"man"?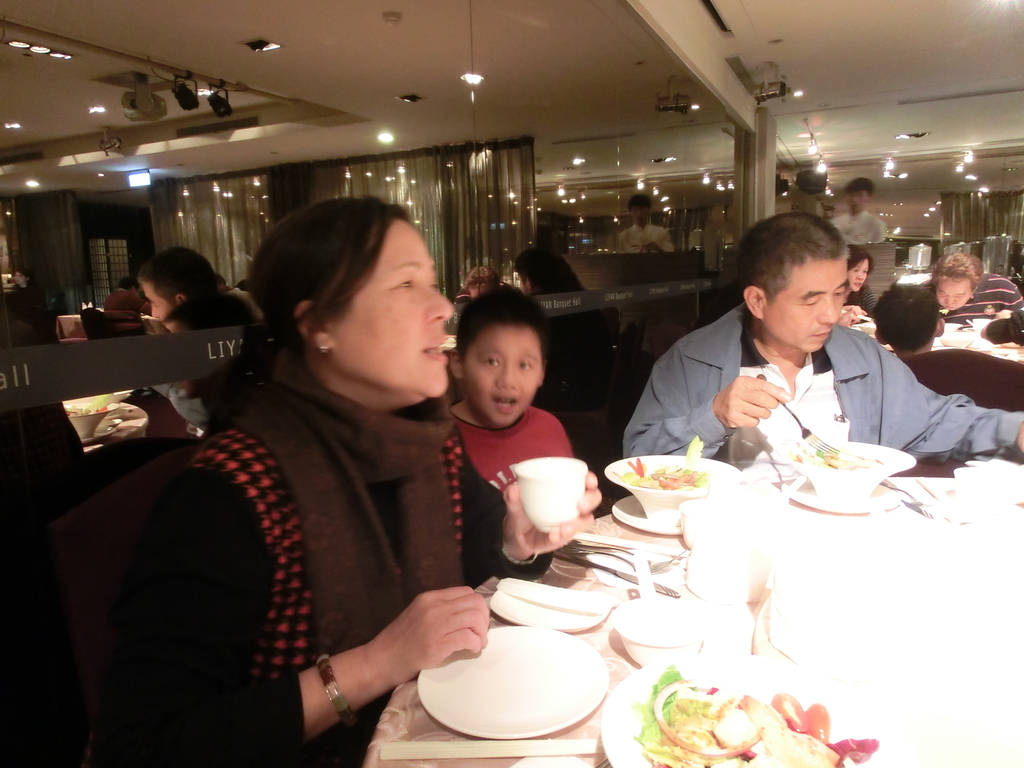
619/196/676/255
